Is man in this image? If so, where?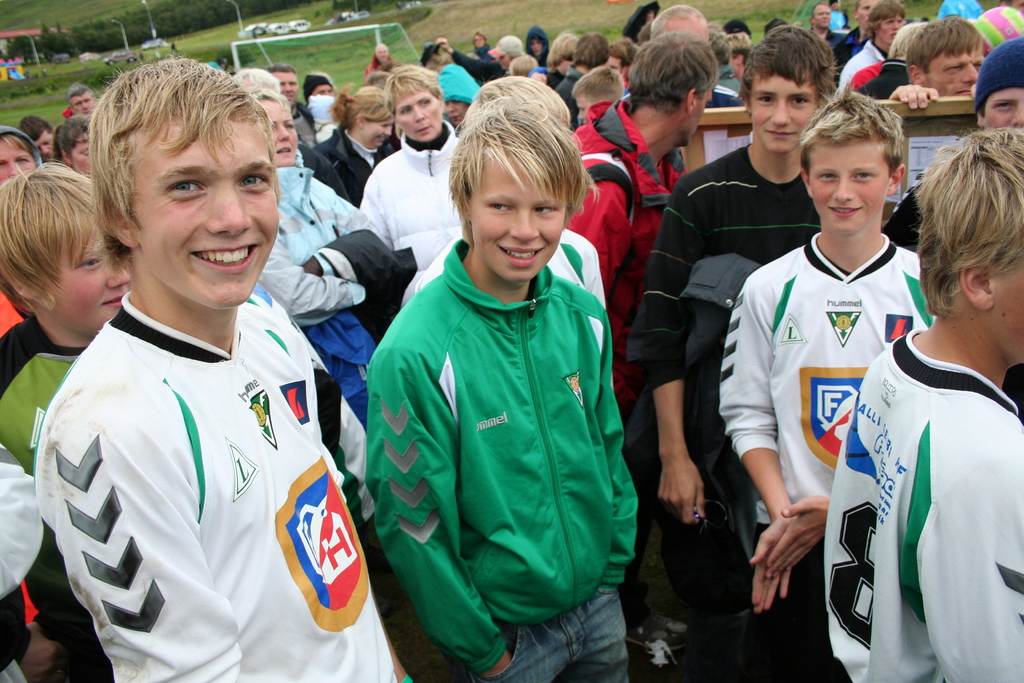
Yes, at {"left": 812, "top": 3, "right": 840, "bottom": 54}.
